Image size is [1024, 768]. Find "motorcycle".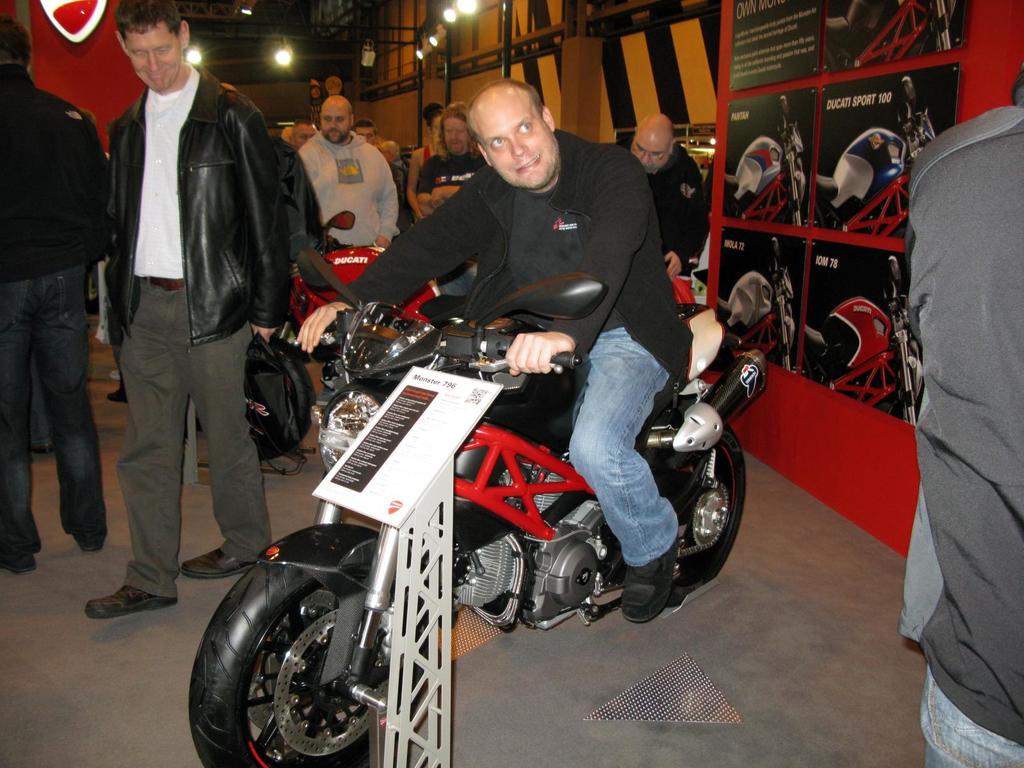
region(805, 253, 927, 428).
